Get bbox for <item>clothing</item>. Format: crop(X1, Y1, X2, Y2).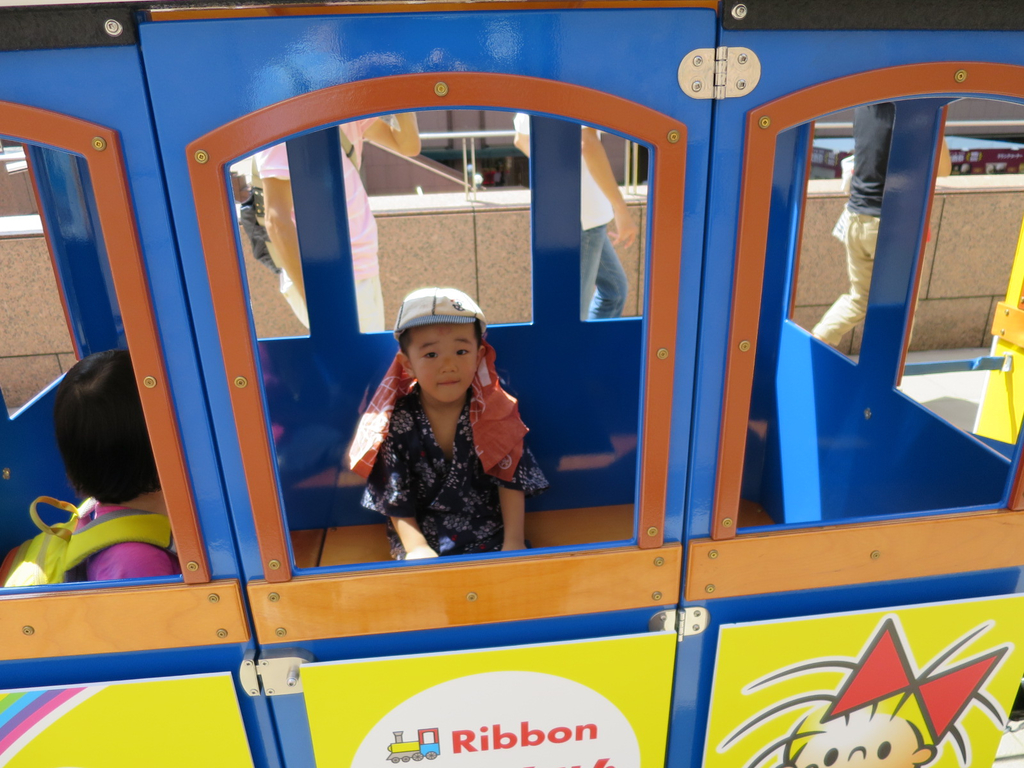
crop(335, 335, 543, 570).
